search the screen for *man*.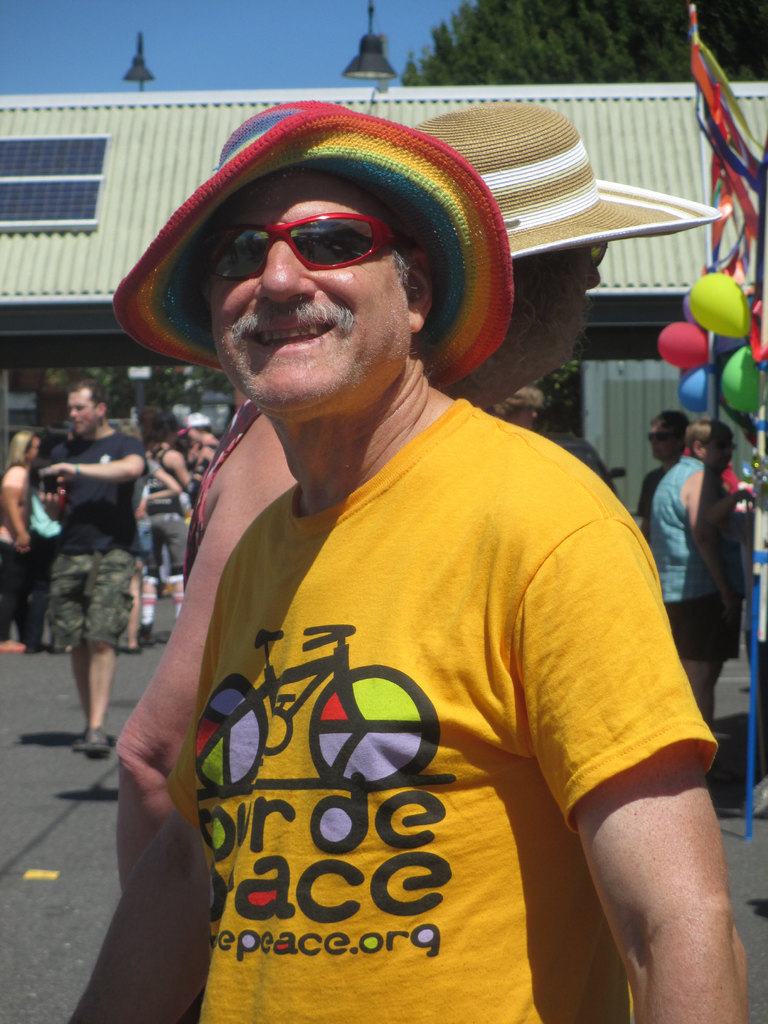
Found at x1=639, y1=413, x2=730, y2=716.
